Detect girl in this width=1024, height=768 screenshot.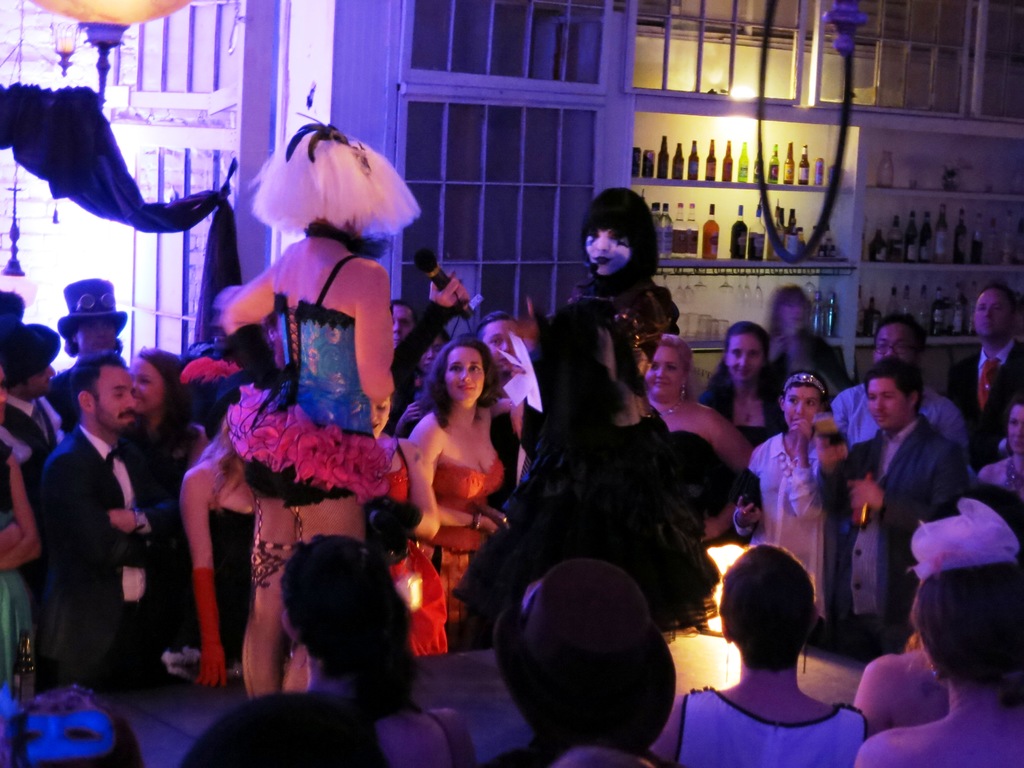
Detection: box(854, 500, 1023, 765).
